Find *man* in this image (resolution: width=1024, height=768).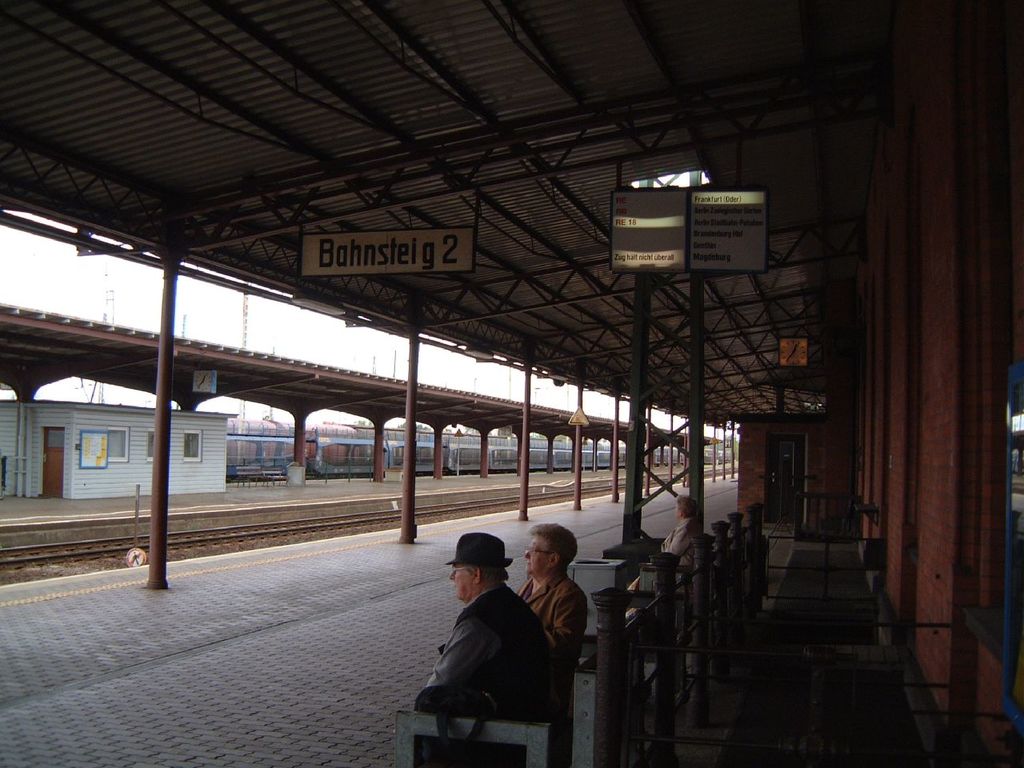
510,535,586,708.
